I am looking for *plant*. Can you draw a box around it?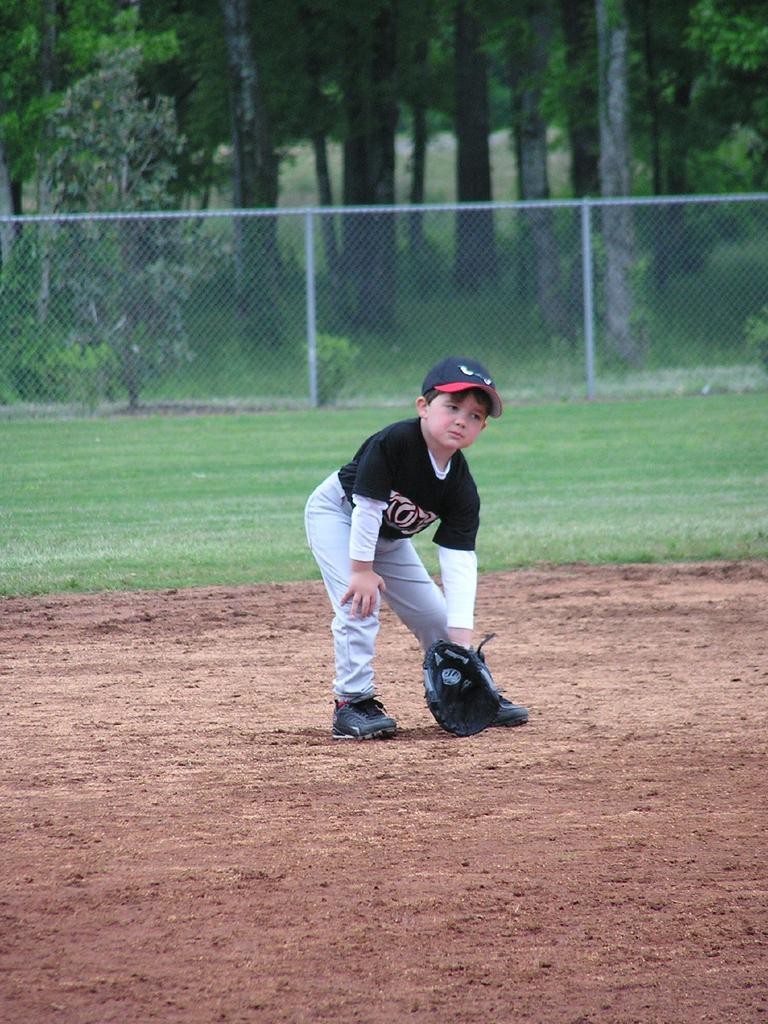
Sure, the bounding box is Rect(735, 304, 767, 362).
